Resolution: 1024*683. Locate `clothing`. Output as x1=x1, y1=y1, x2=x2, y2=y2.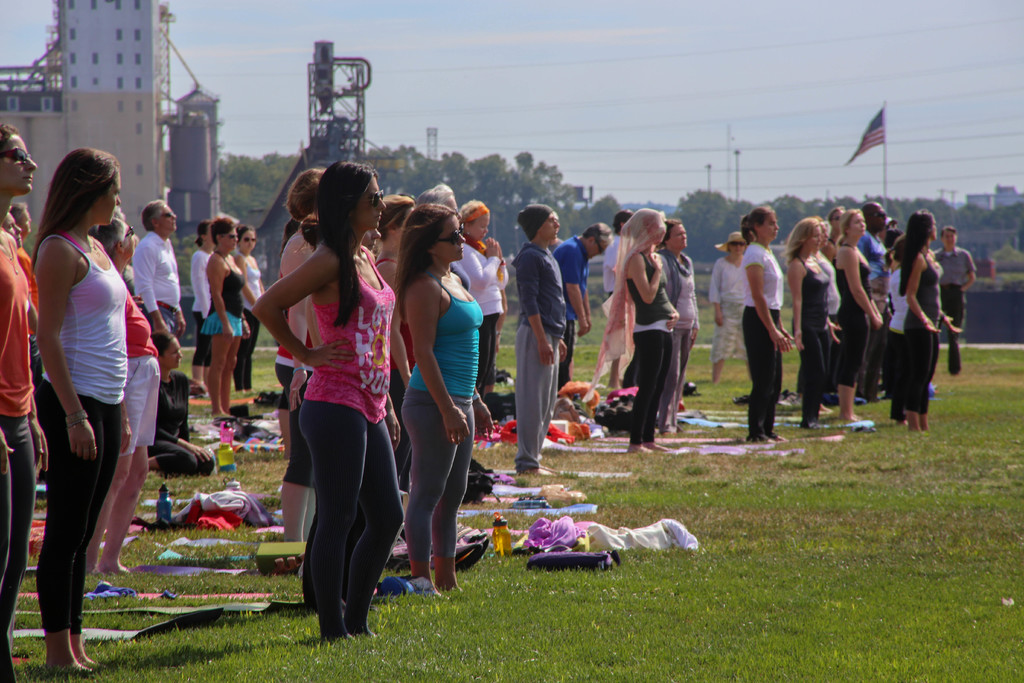
x1=257, y1=224, x2=387, y2=559.
